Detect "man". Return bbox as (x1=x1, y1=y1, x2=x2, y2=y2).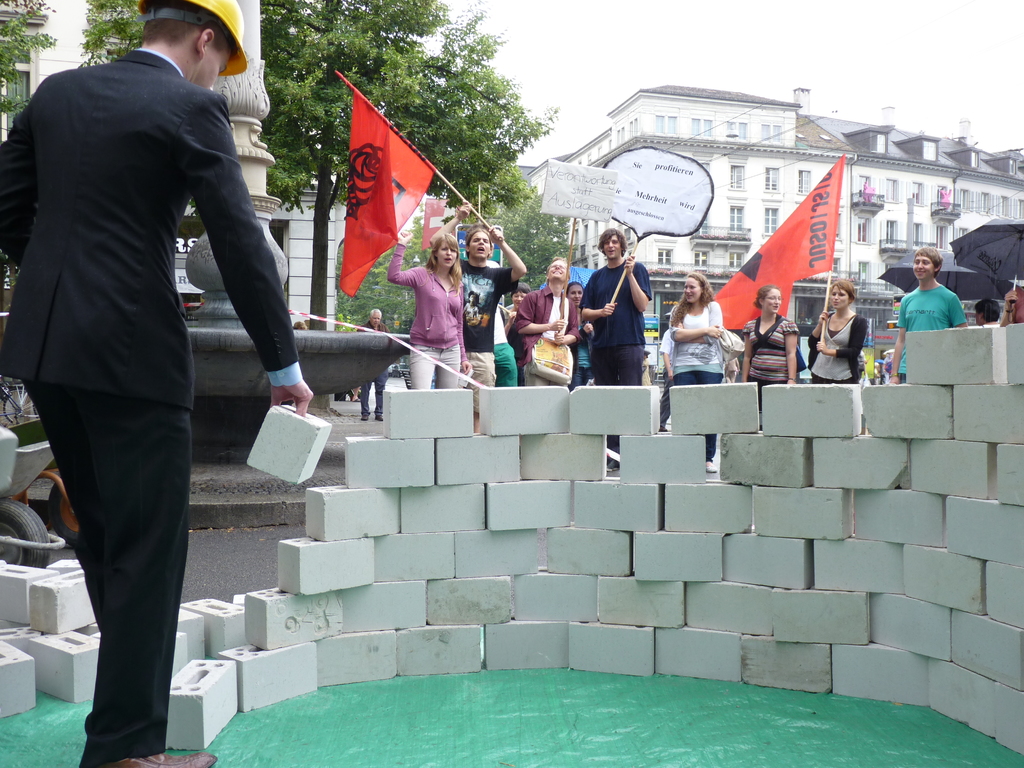
(x1=509, y1=248, x2=586, y2=383).
